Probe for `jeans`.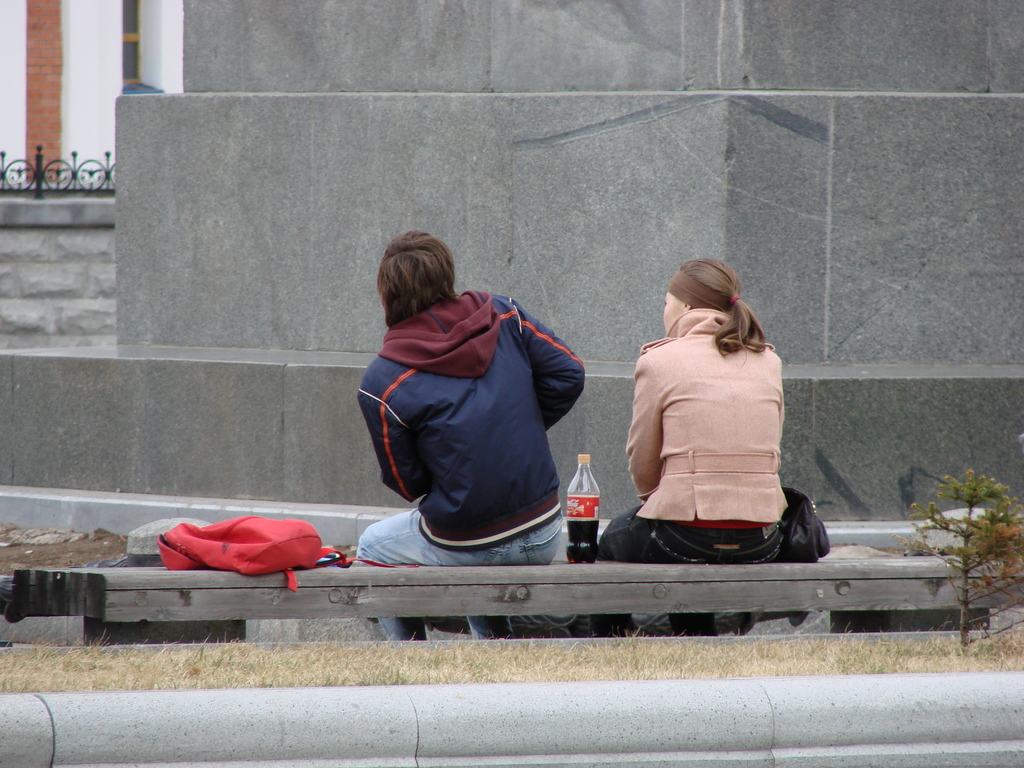
Probe result: [598,500,783,636].
